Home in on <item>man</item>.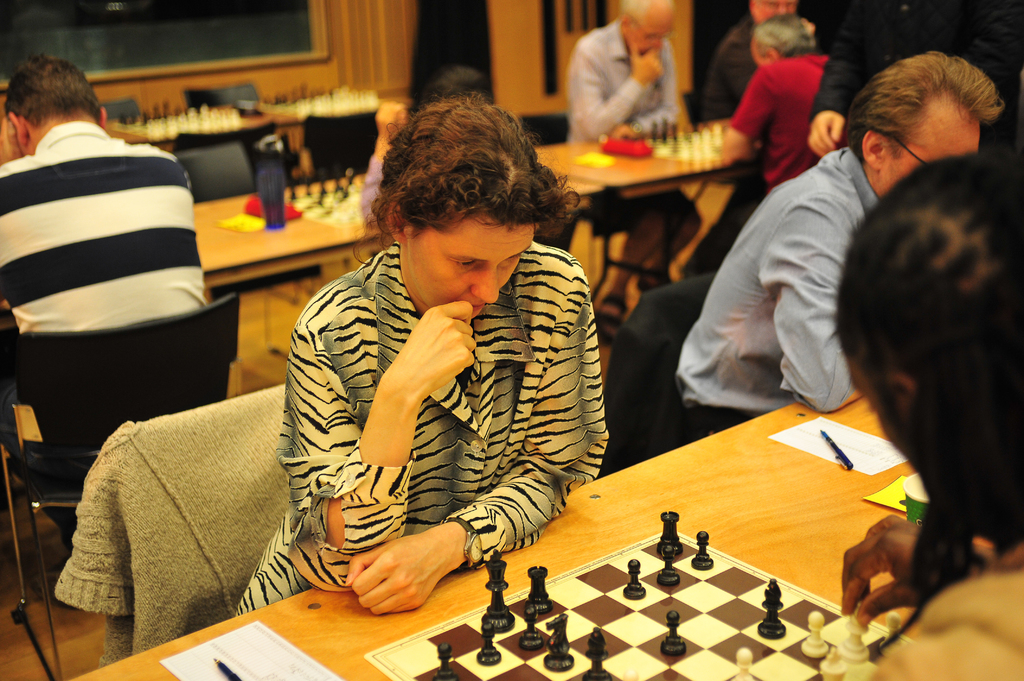
Homed in at region(2, 52, 207, 549).
